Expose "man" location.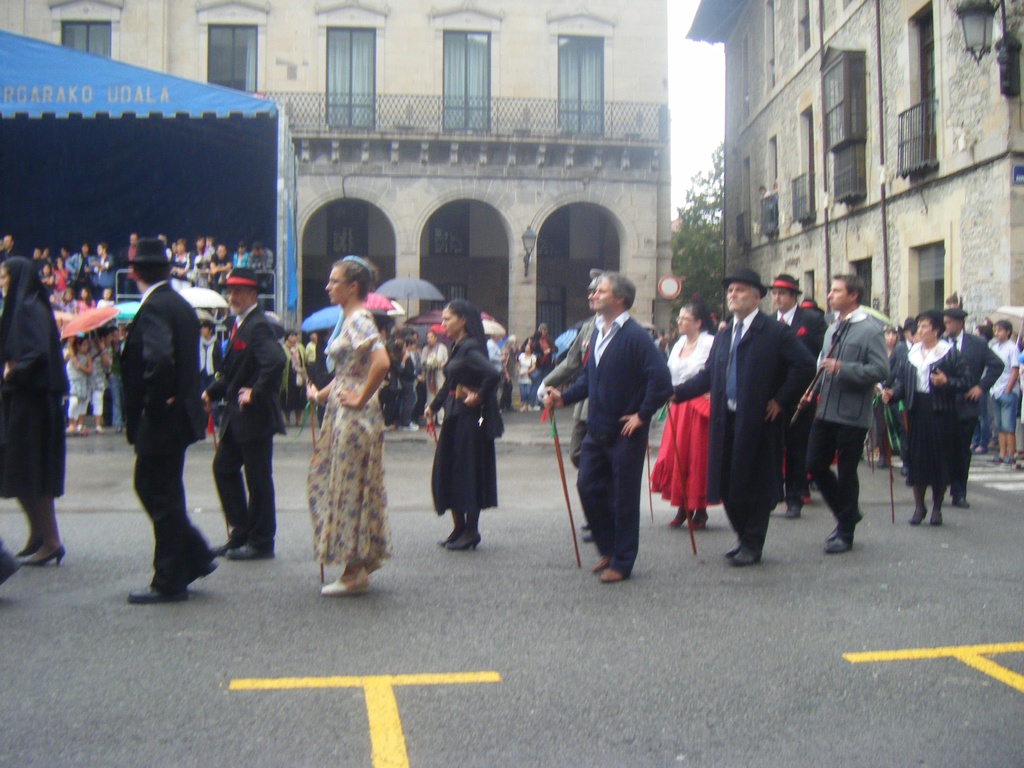
Exposed at (x1=212, y1=262, x2=288, y2=559).
